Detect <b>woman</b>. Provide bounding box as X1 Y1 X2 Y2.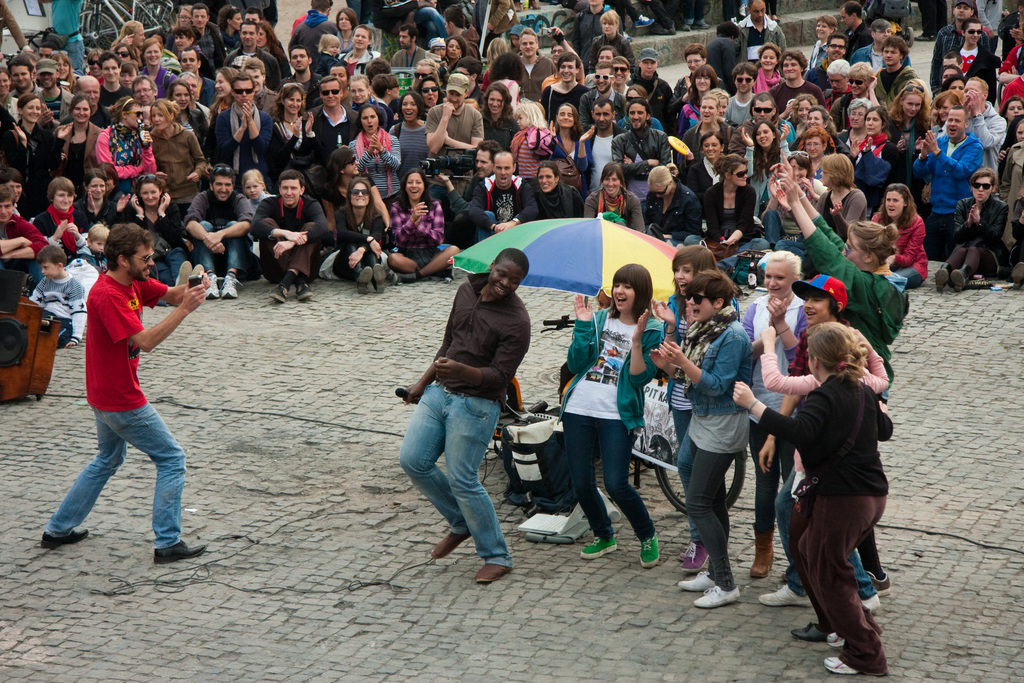
583 161 643 235.
